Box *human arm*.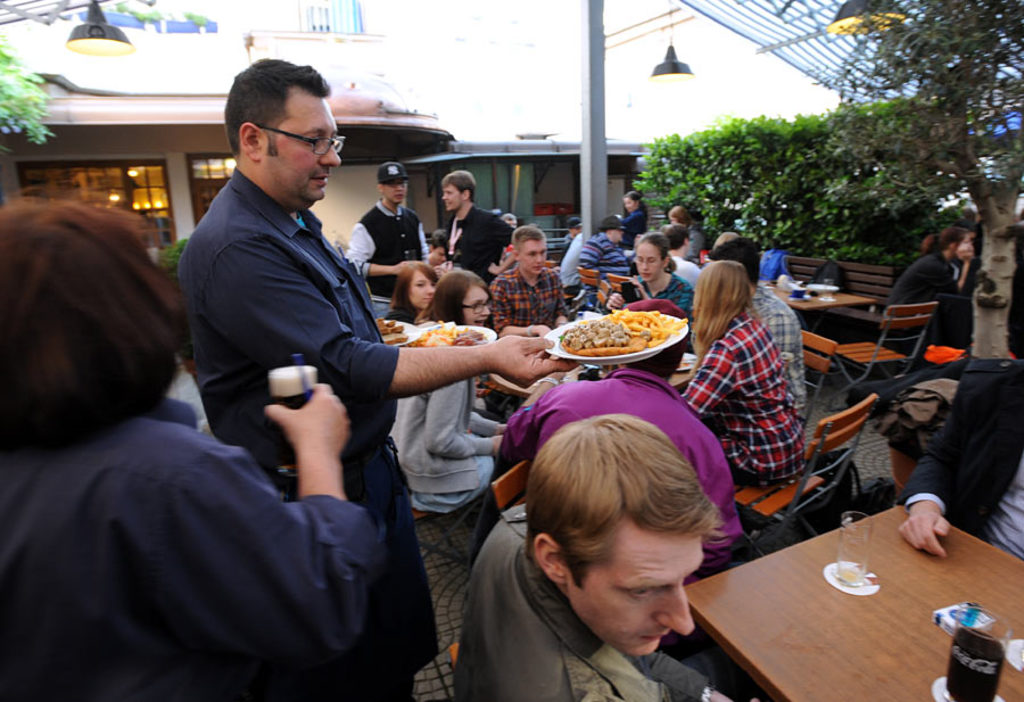
[578, 245, 600, 271].
